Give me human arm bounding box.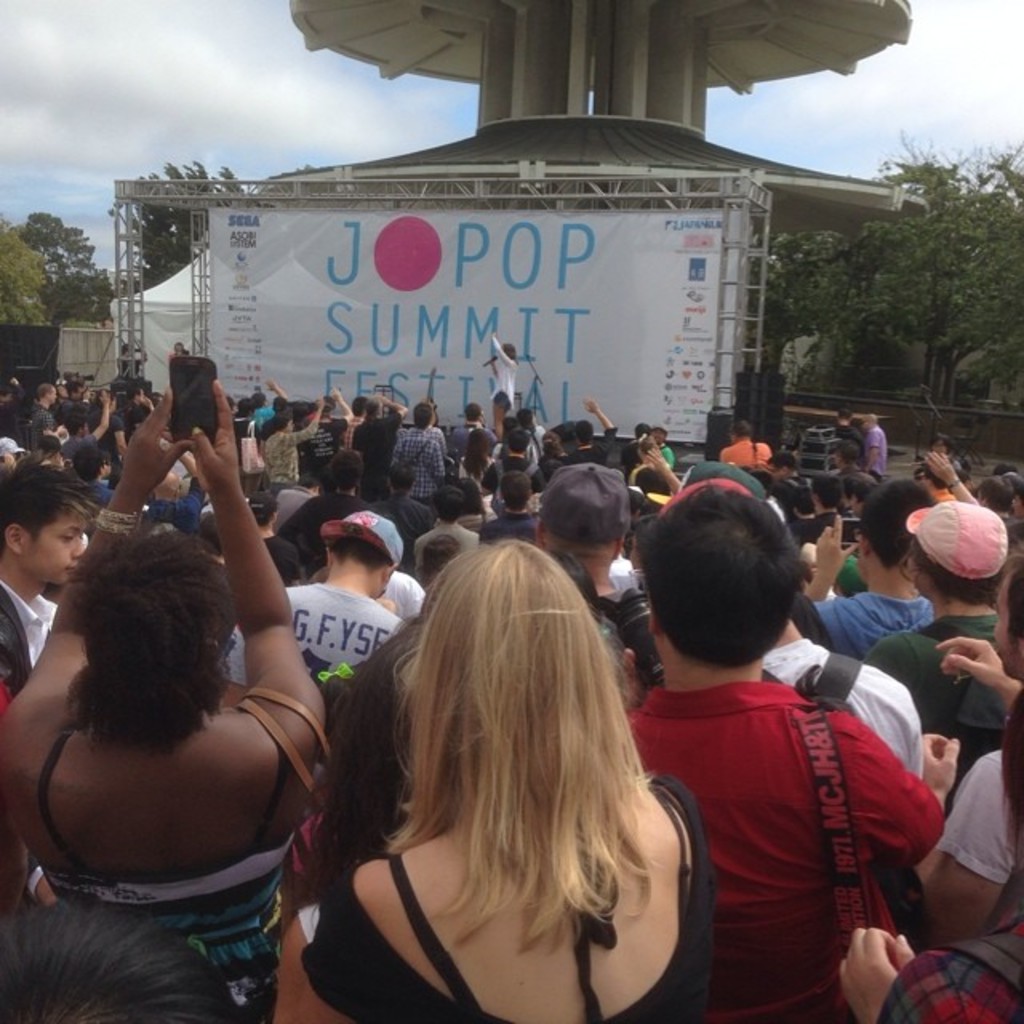
Rect(934, 629, 1022, 752).
